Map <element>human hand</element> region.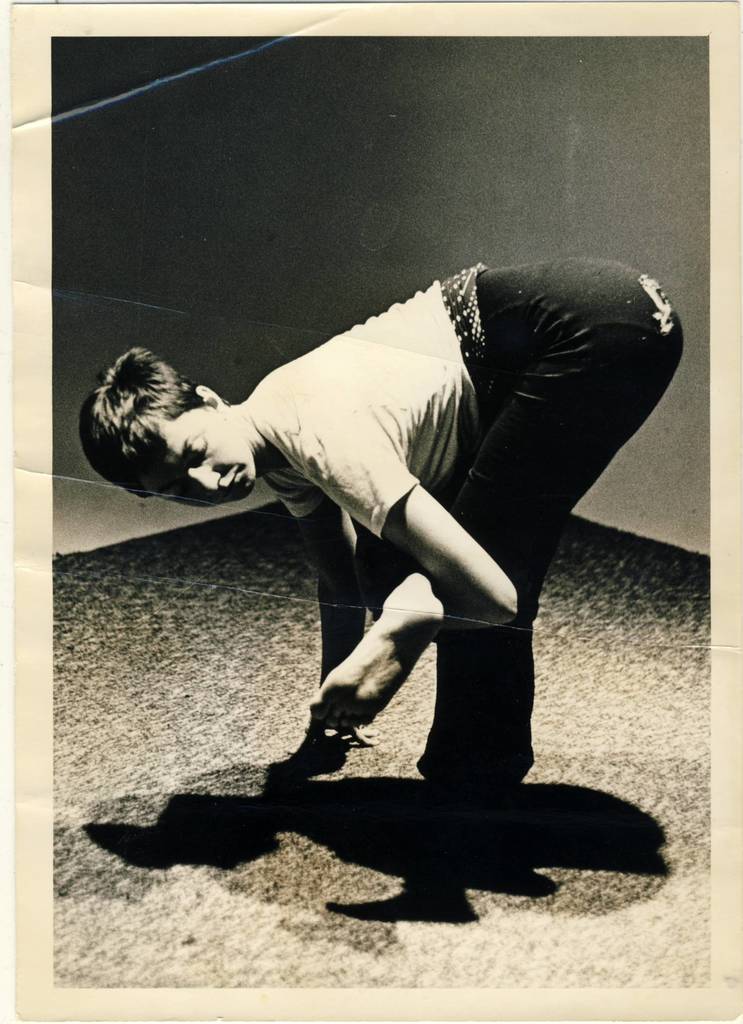
Mapped to BBox(301, 716, 379, 746).
